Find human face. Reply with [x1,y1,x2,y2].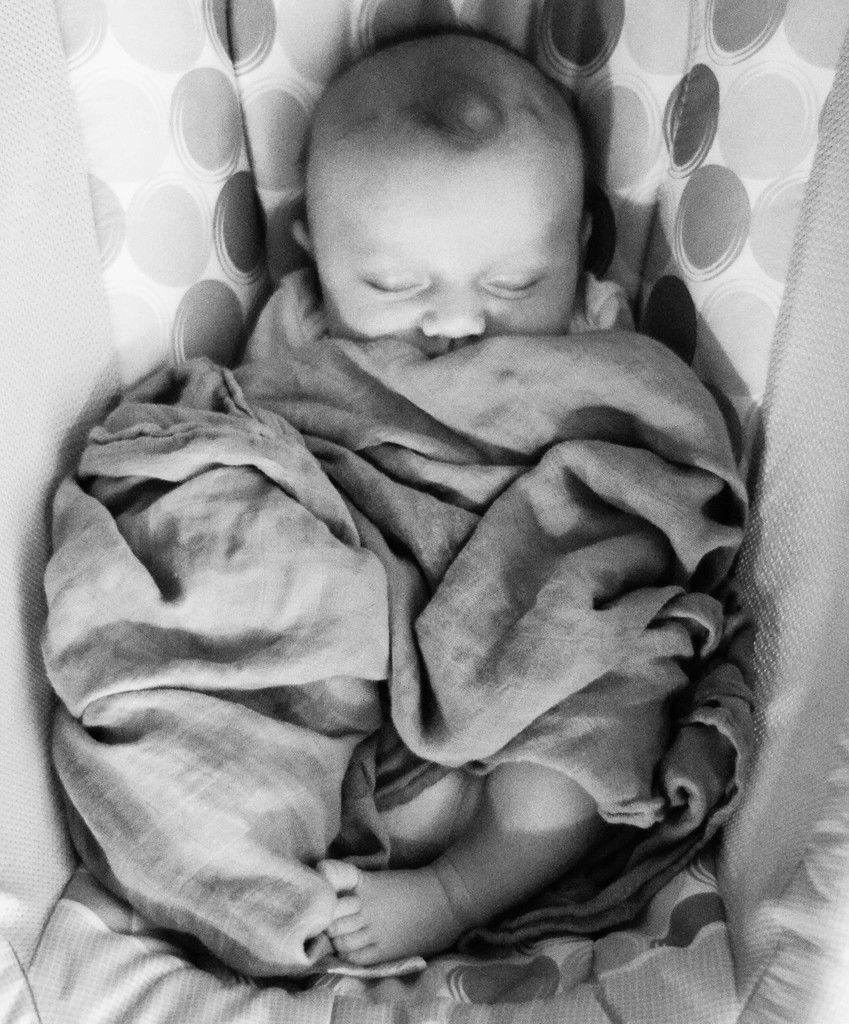
[308,142,583,368].
